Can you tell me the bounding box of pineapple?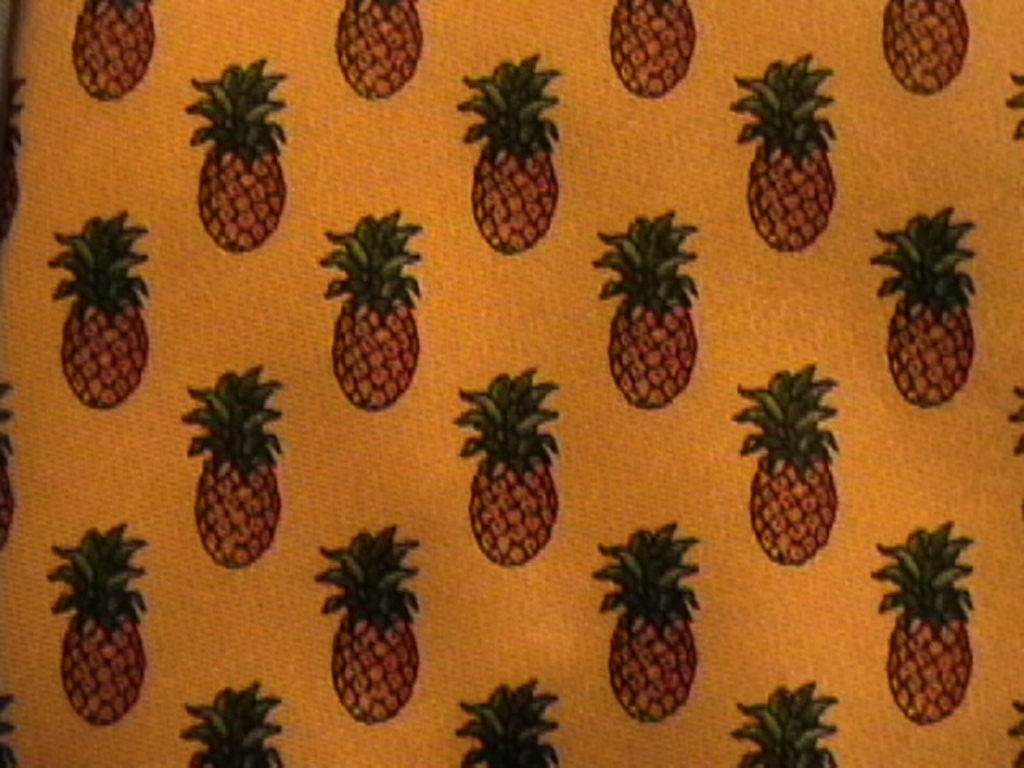
<bbox>334, 0, 421, 101</bbox>.
